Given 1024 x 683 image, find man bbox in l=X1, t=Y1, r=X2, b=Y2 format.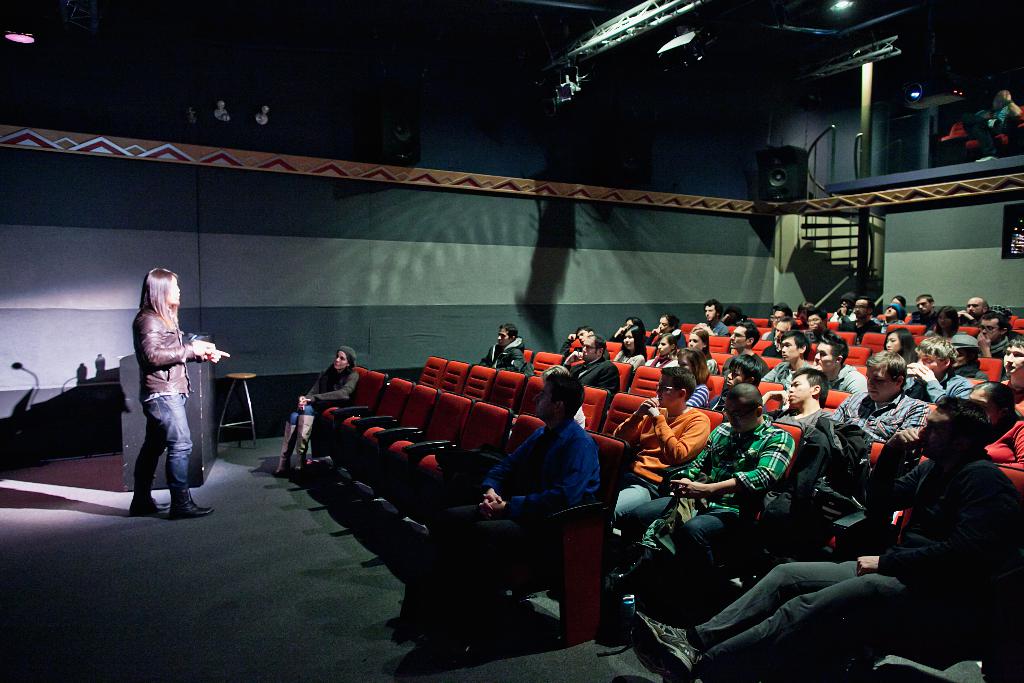
l=611, t=367, r=711, b=537.
